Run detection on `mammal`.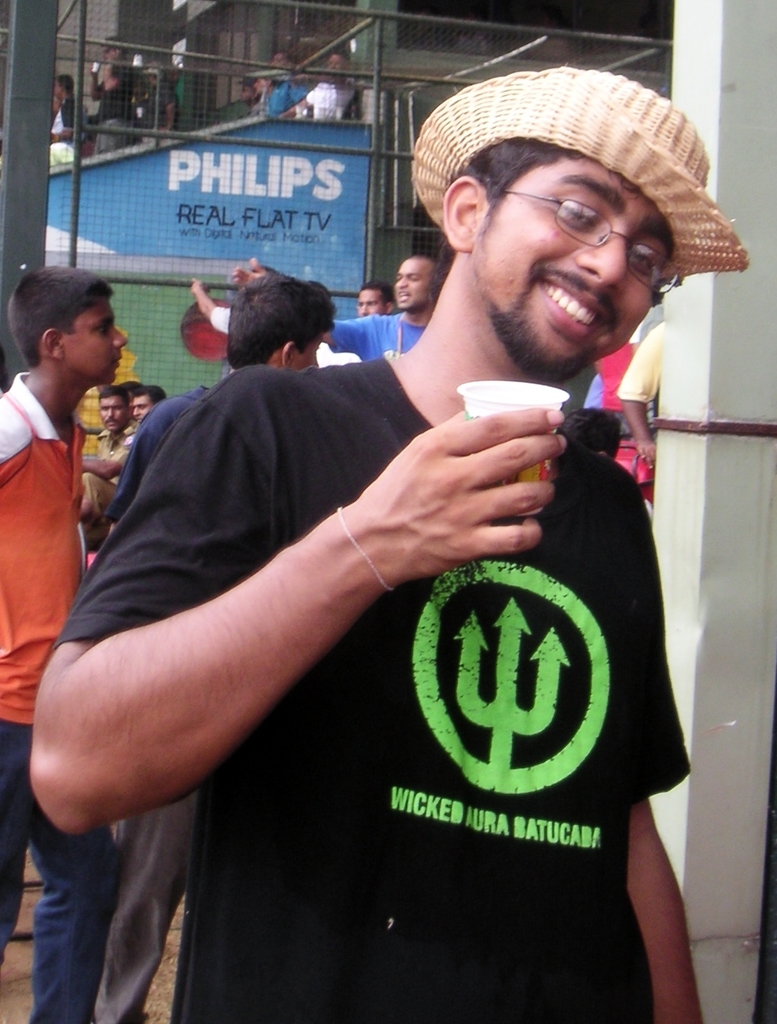
Result: x1=76 y1=378 x2=135 y2=529.
